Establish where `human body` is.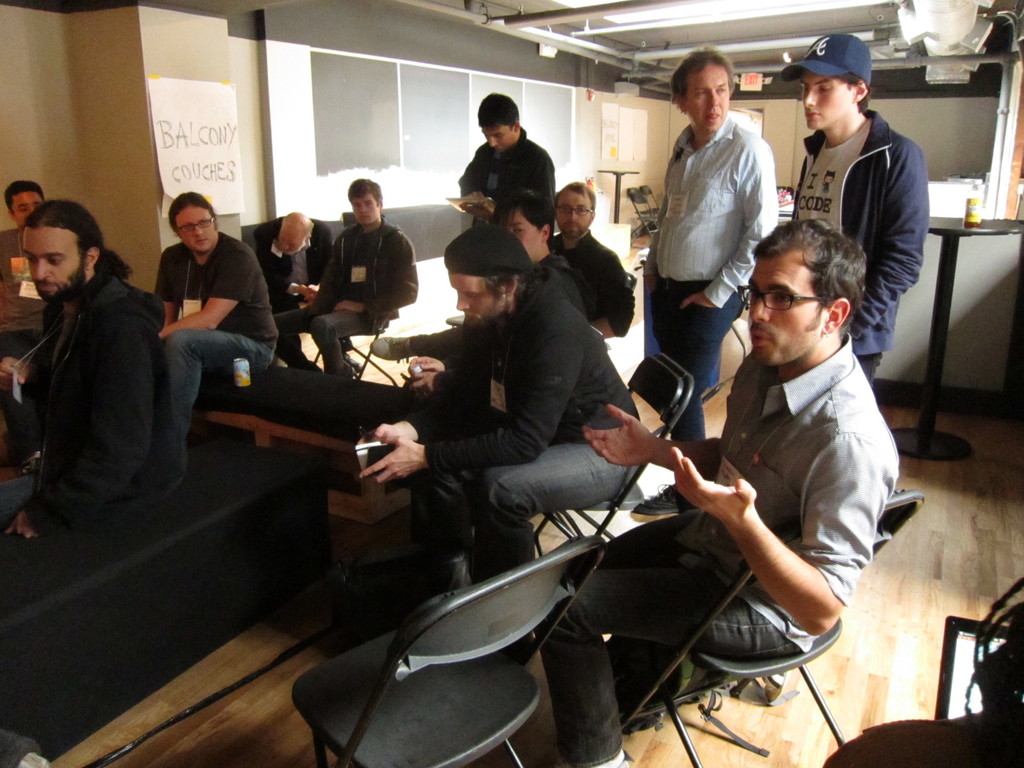
Established at box(779, 32, 919, 379).
